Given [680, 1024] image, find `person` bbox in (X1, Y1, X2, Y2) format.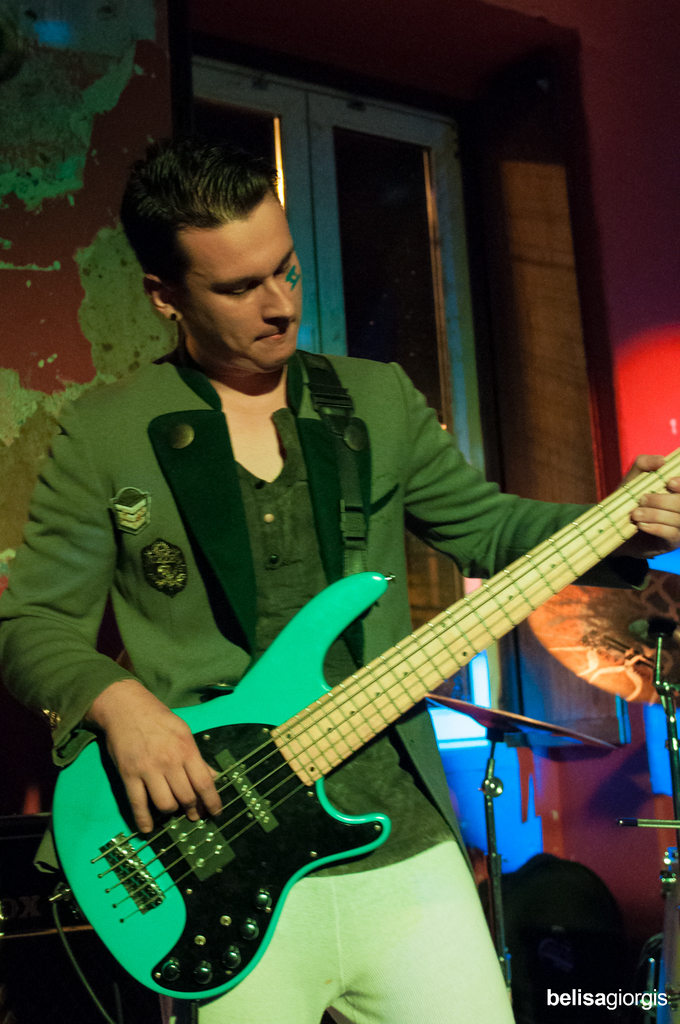
(0, 132, 679, 1023).
